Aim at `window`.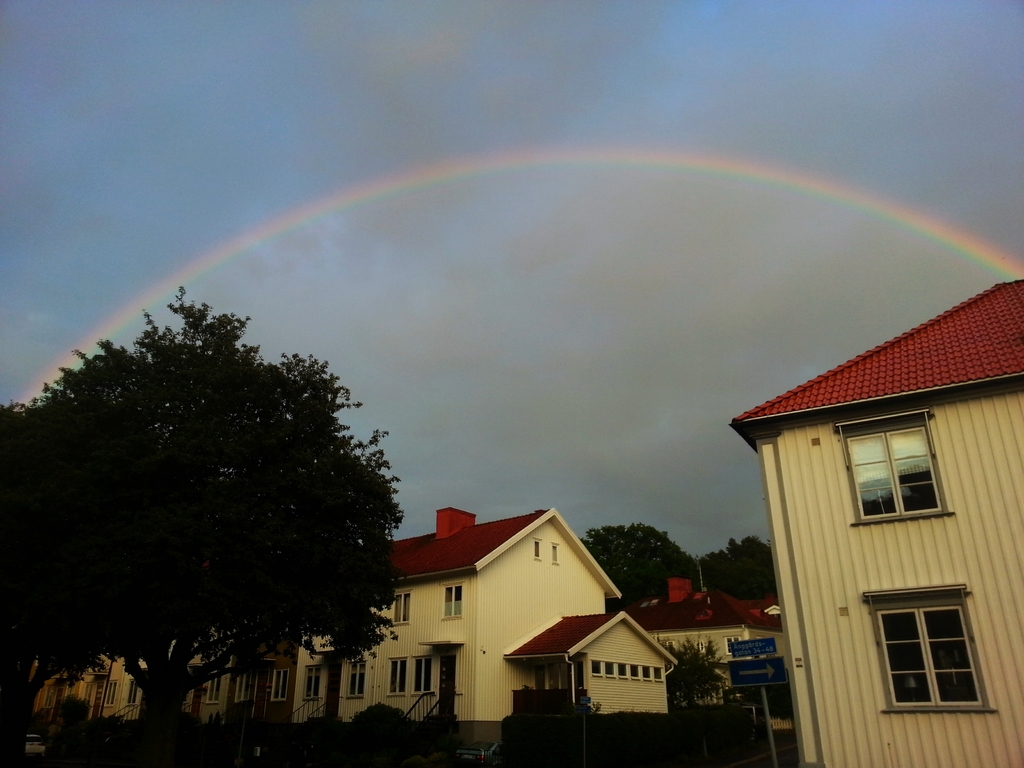
Aimed at (x1=126, y1=679, x2=141, y2=705).
